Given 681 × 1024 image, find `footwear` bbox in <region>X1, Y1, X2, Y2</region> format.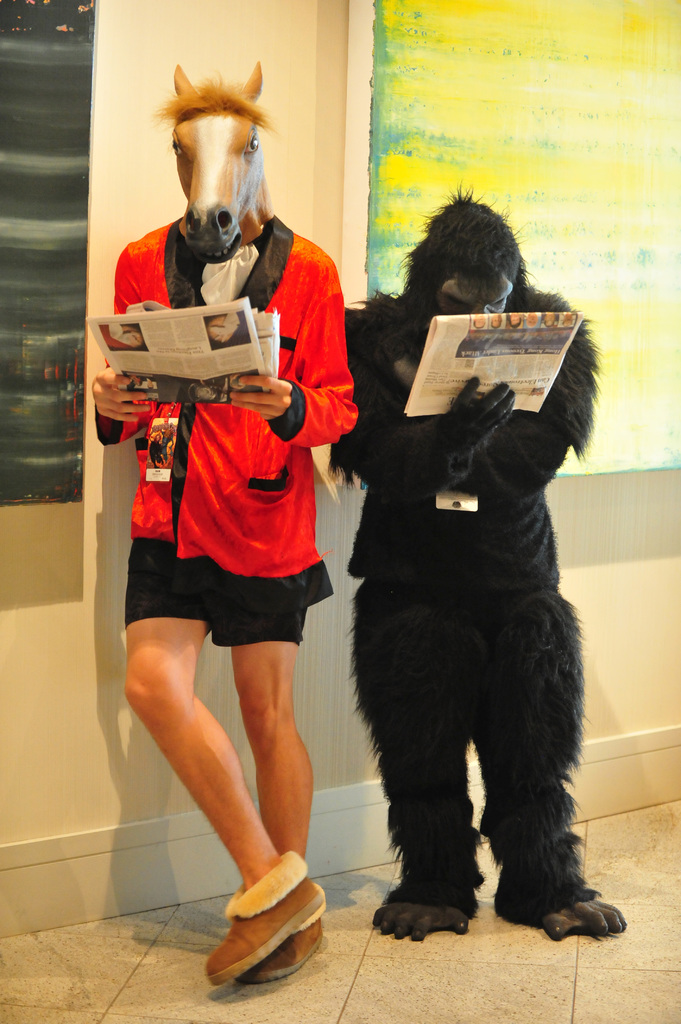
<region>240, 908, 324, 977</region>.
